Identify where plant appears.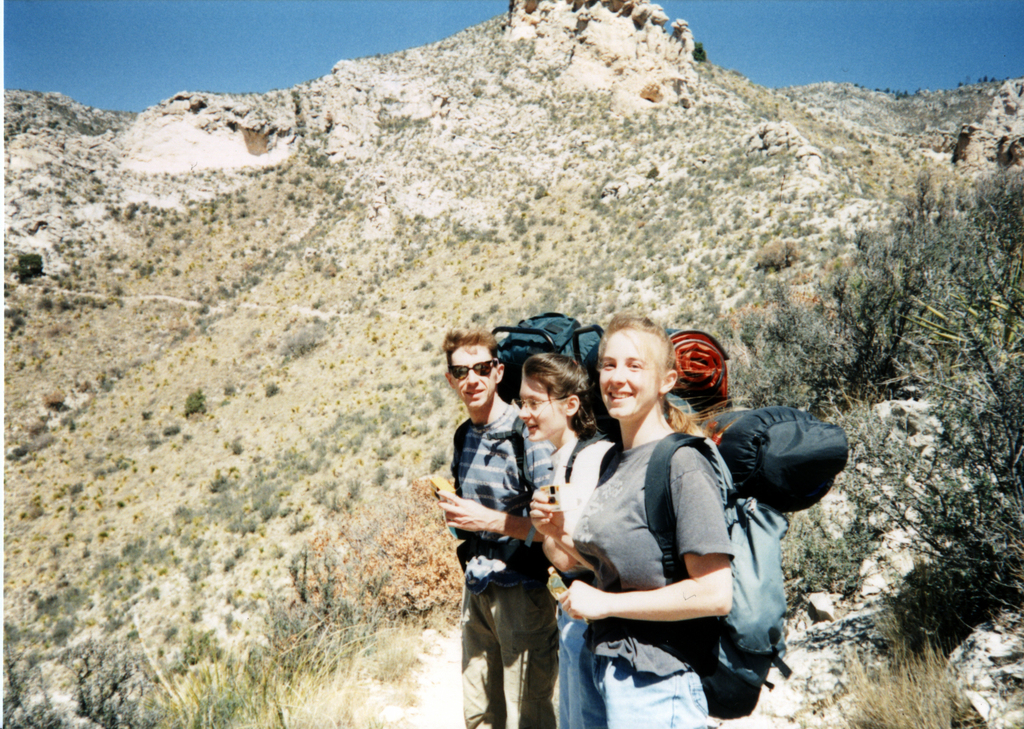
Appears at x1=100, y1=232, x2=107, y2=236.
